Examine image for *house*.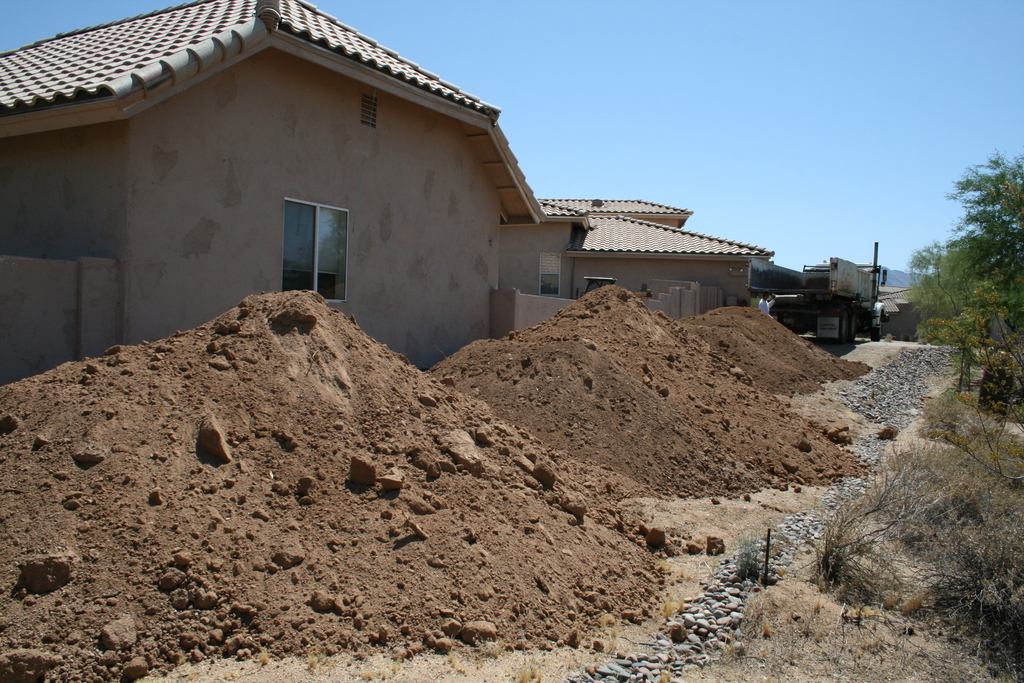
Examination result: <box>576,197,725,334</box>.
